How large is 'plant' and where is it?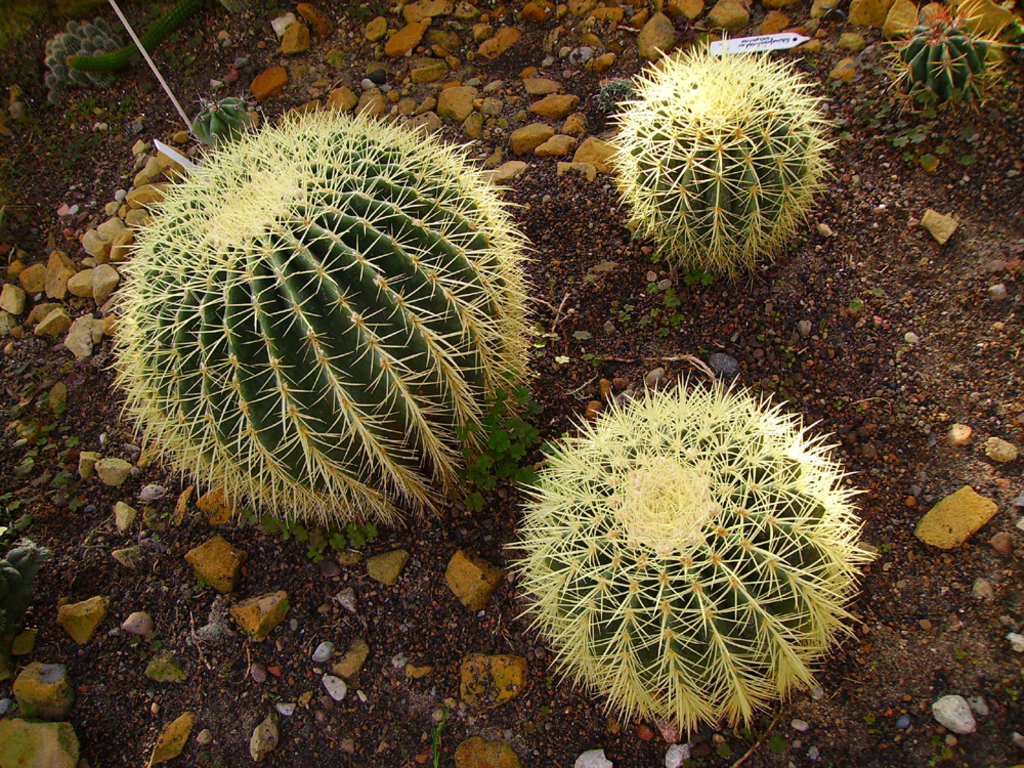
Bounding box: box(890, 0, 1023, 98).
